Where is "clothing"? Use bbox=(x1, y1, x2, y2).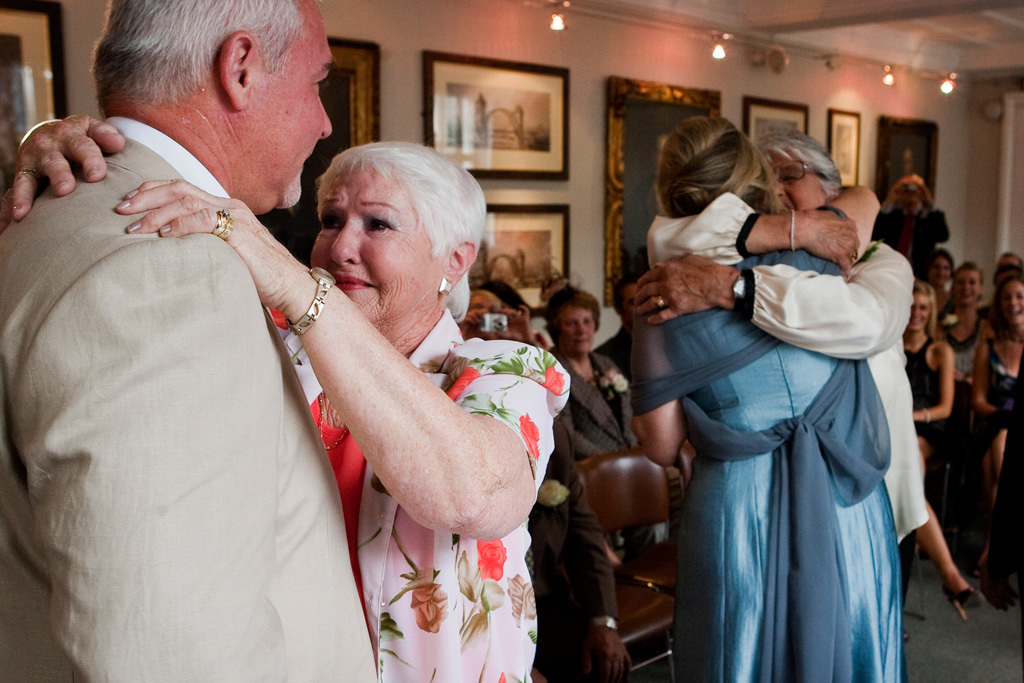
bbox=(283, 301, 574, 682).
